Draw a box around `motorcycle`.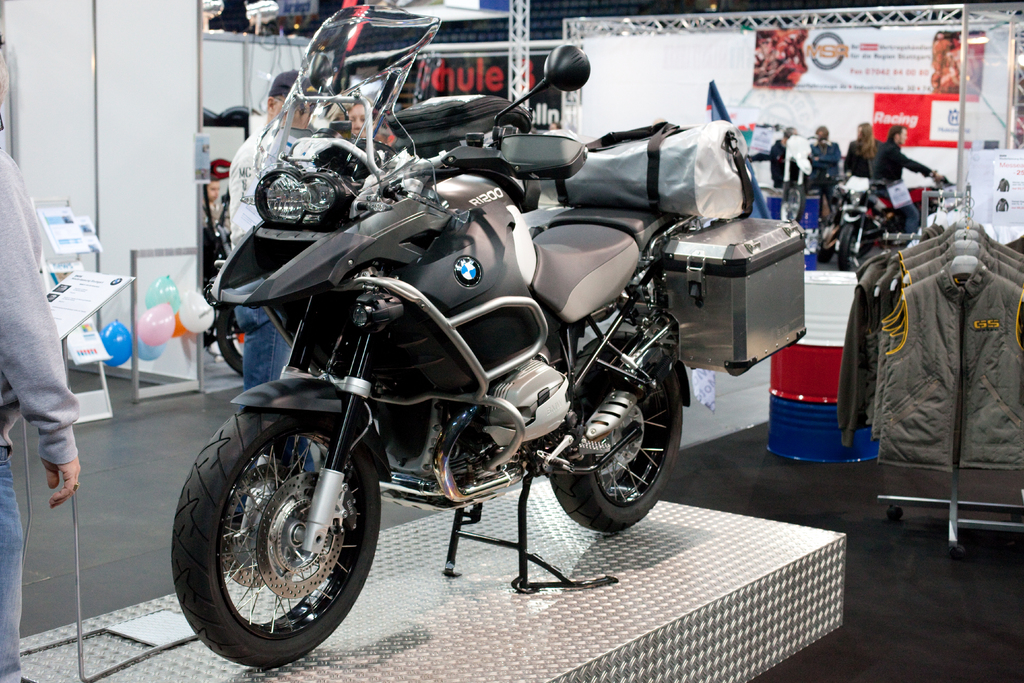
(823, 175, 888, 274).
